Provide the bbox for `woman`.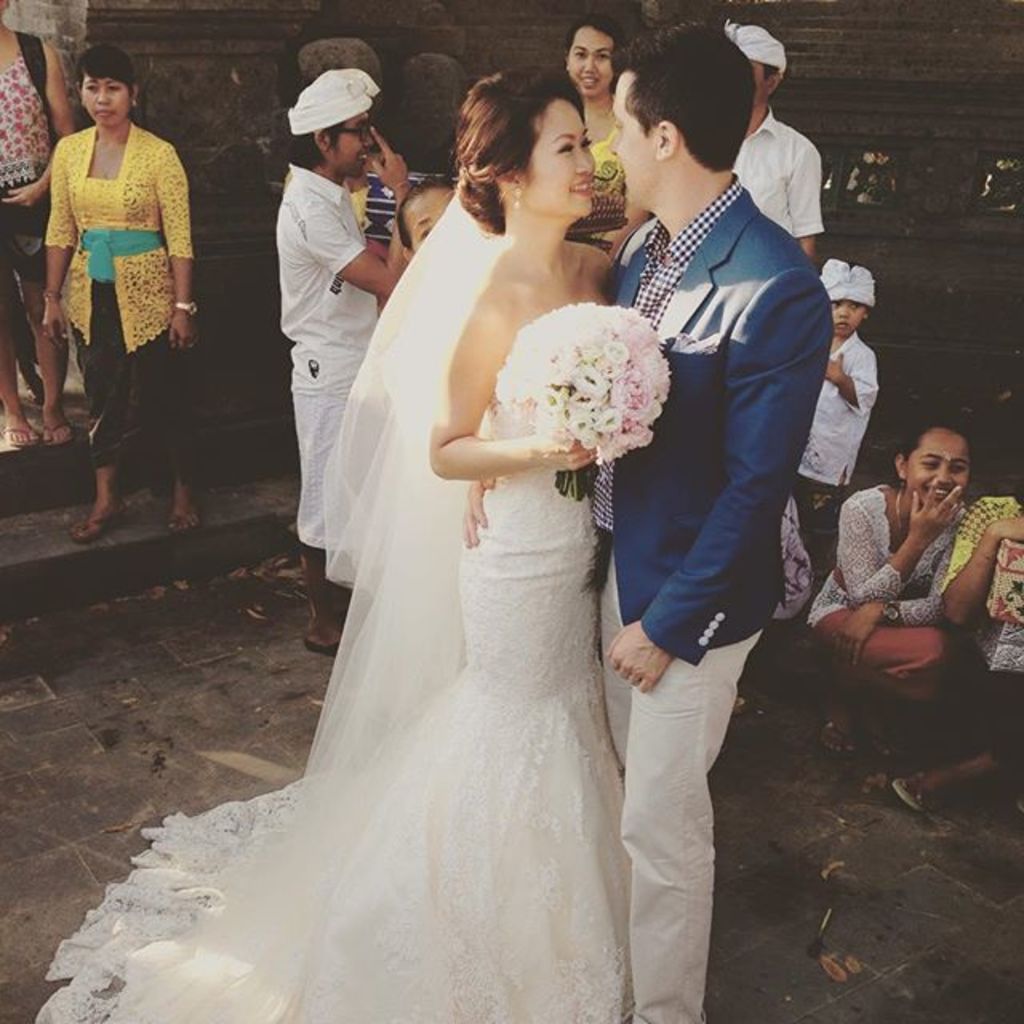
pyautogui.locateOnScreen(0, 0, 74, 446).
